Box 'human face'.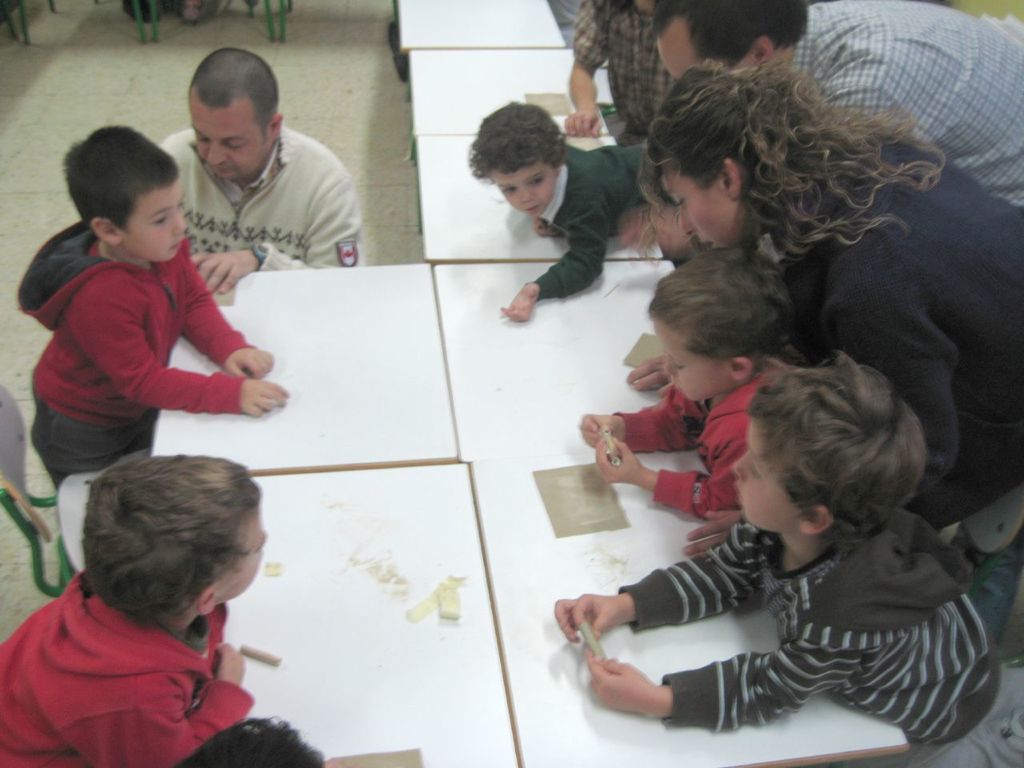
bbox=(187, 102, 266, 180).
